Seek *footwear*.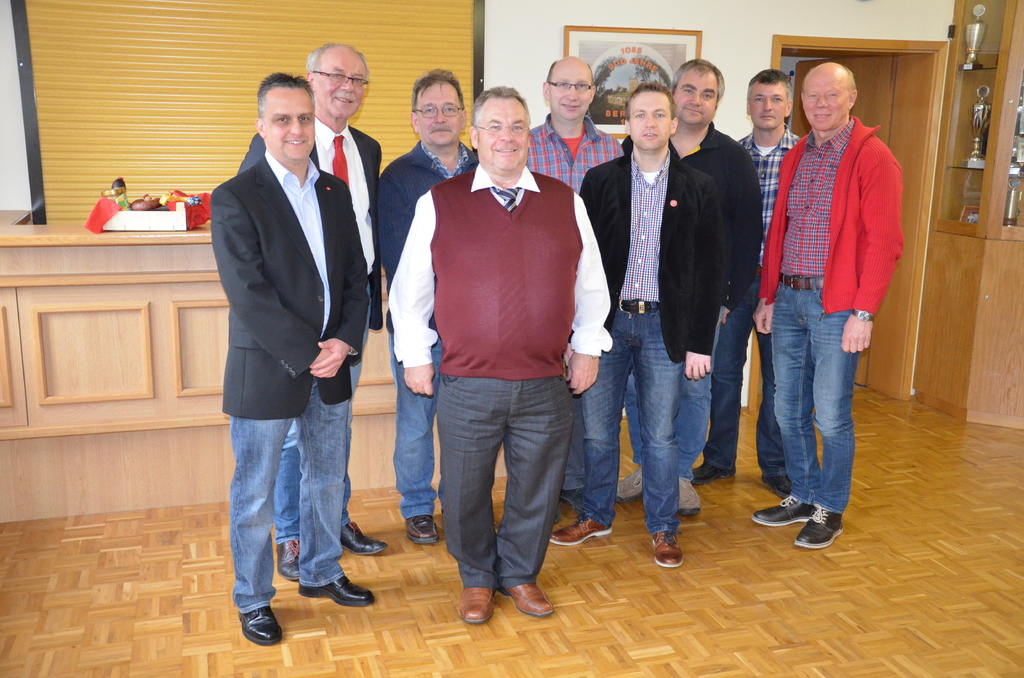
[x1=404, y1=517, x2=438, y2=546].
